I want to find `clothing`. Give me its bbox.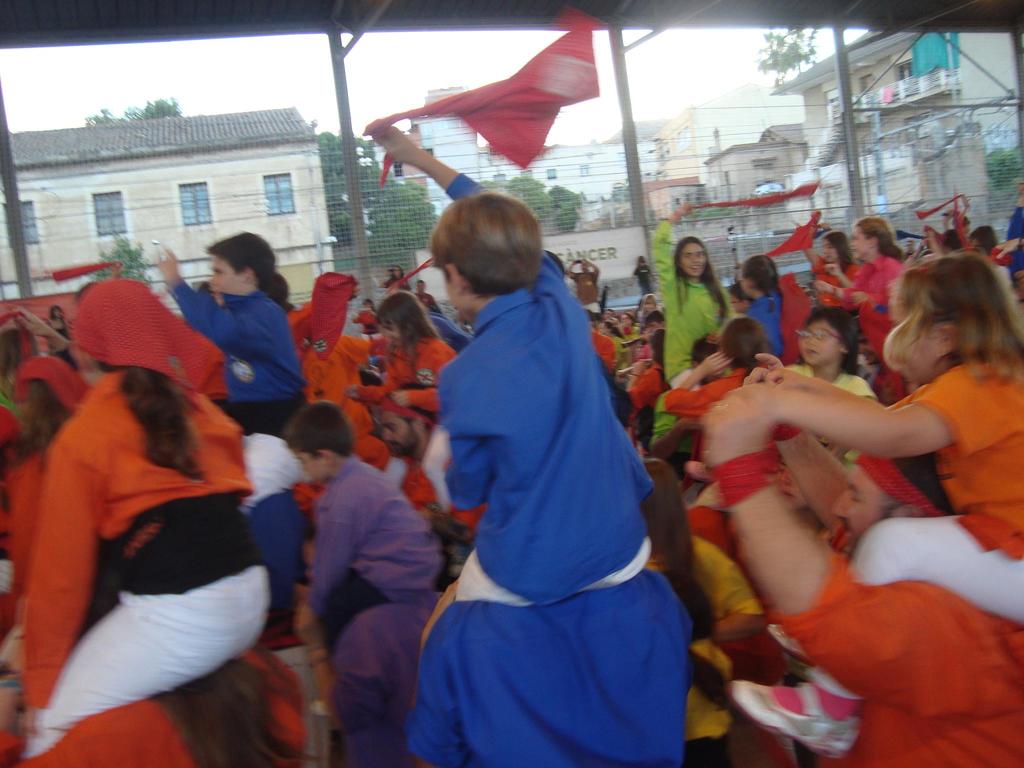
region(12, 360, 266, 717).
